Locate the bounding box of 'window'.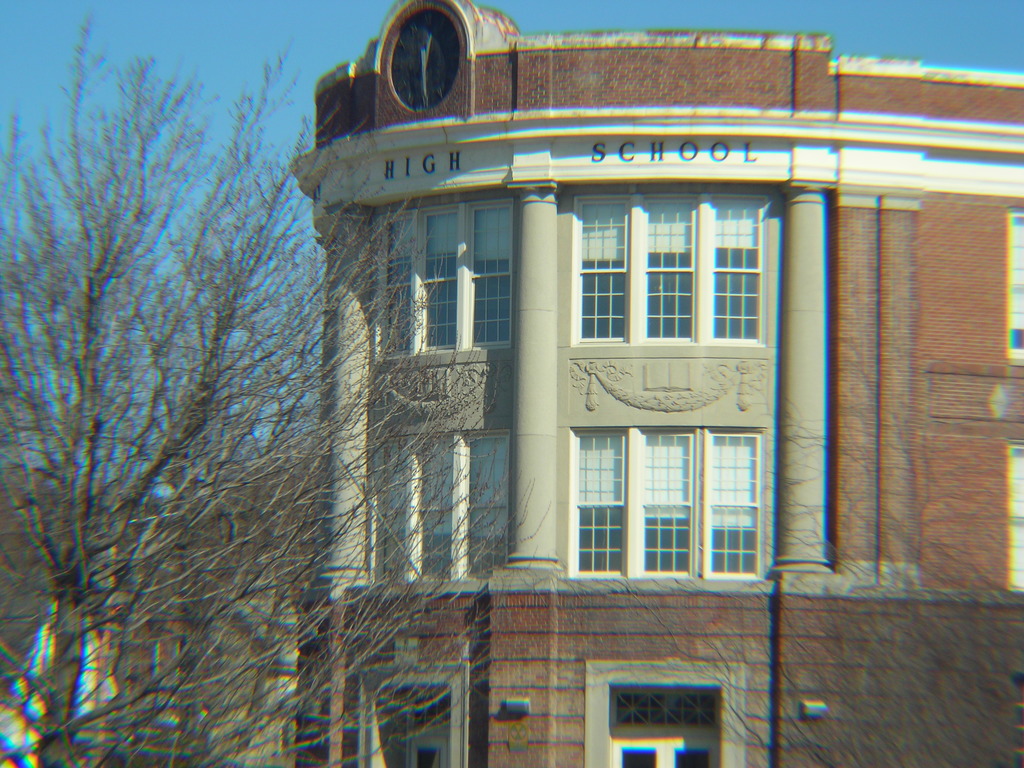
Bounding box: left=372, top=436, right=508, bottom=574.
